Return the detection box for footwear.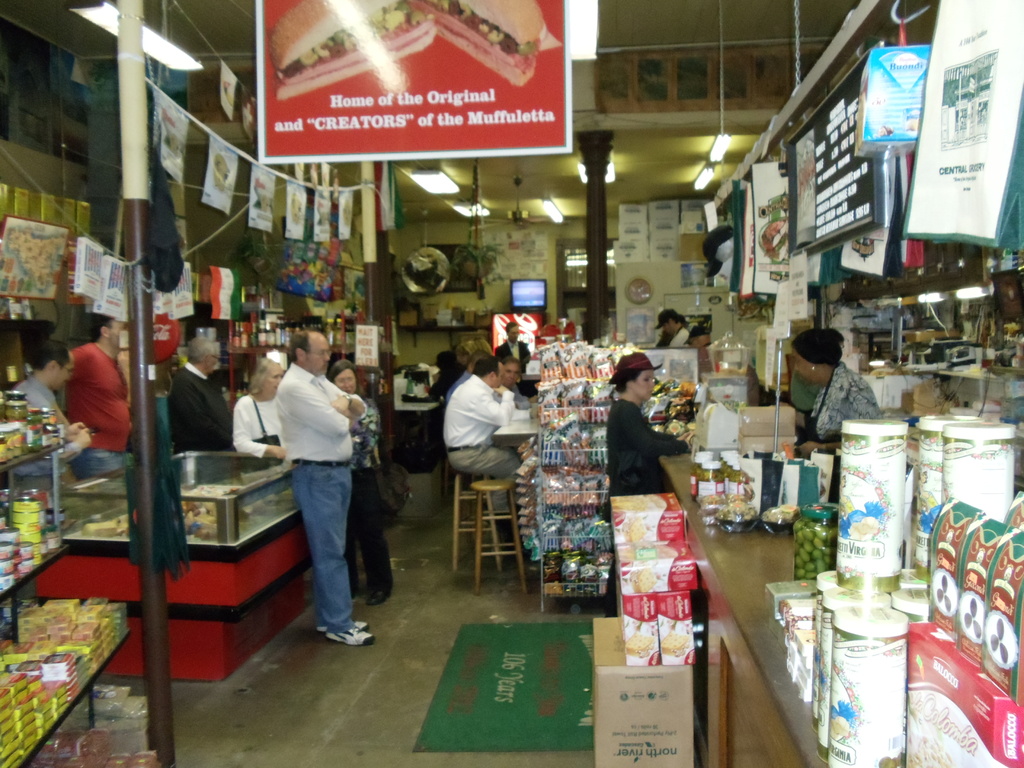
crop(363, 588, 387, 602).
